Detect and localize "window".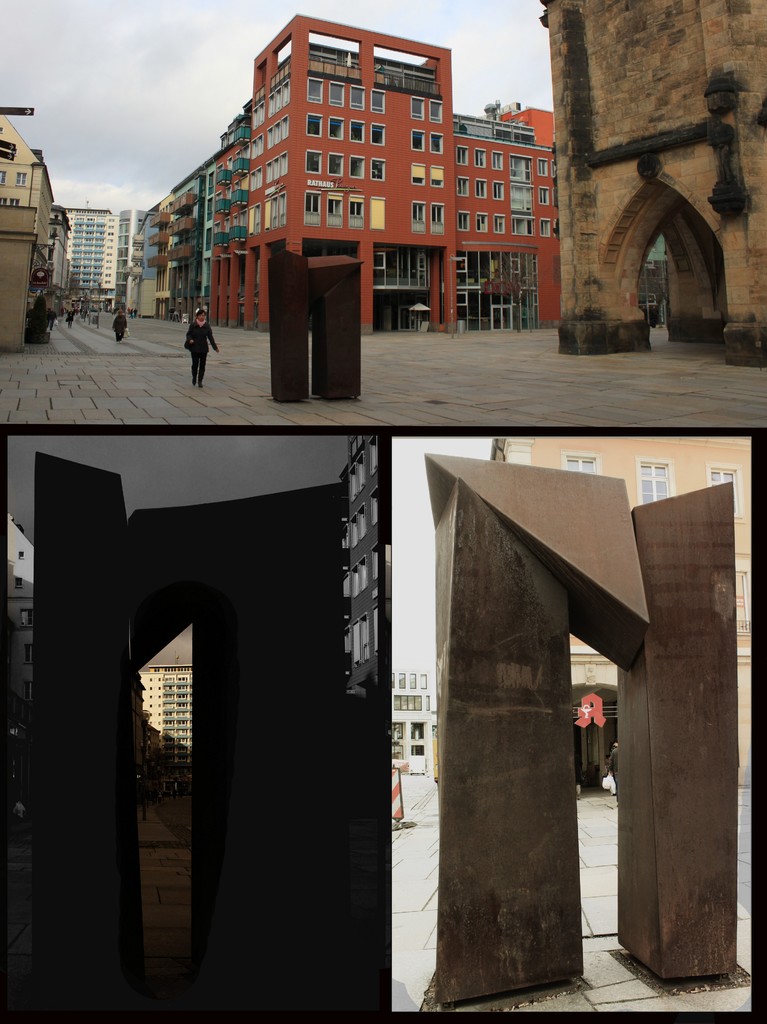
Localized at (411,94,421,120).
